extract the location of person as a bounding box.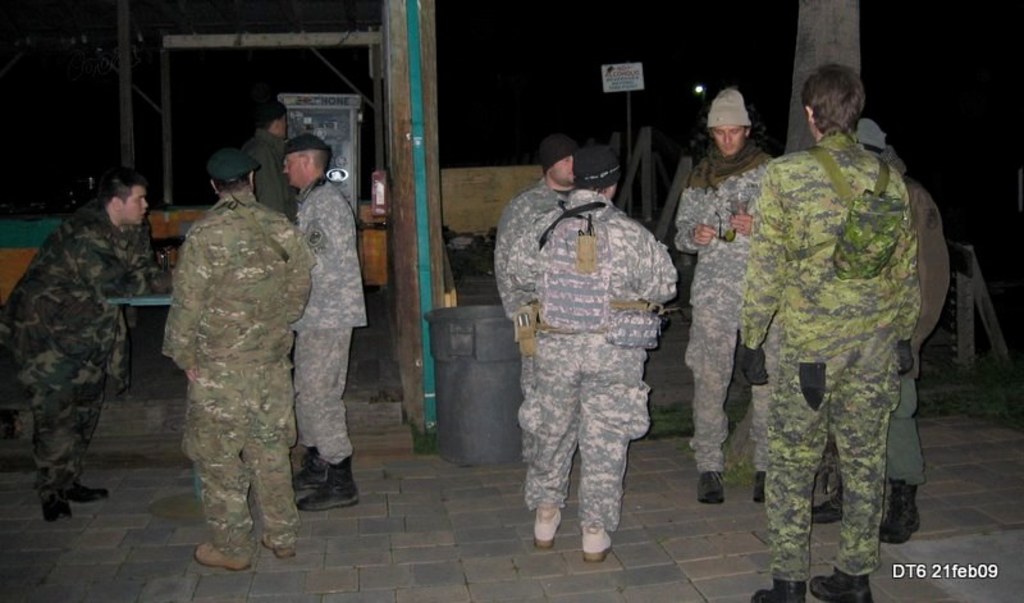
[x1=276, y1=146, x2=371, y2=506].
